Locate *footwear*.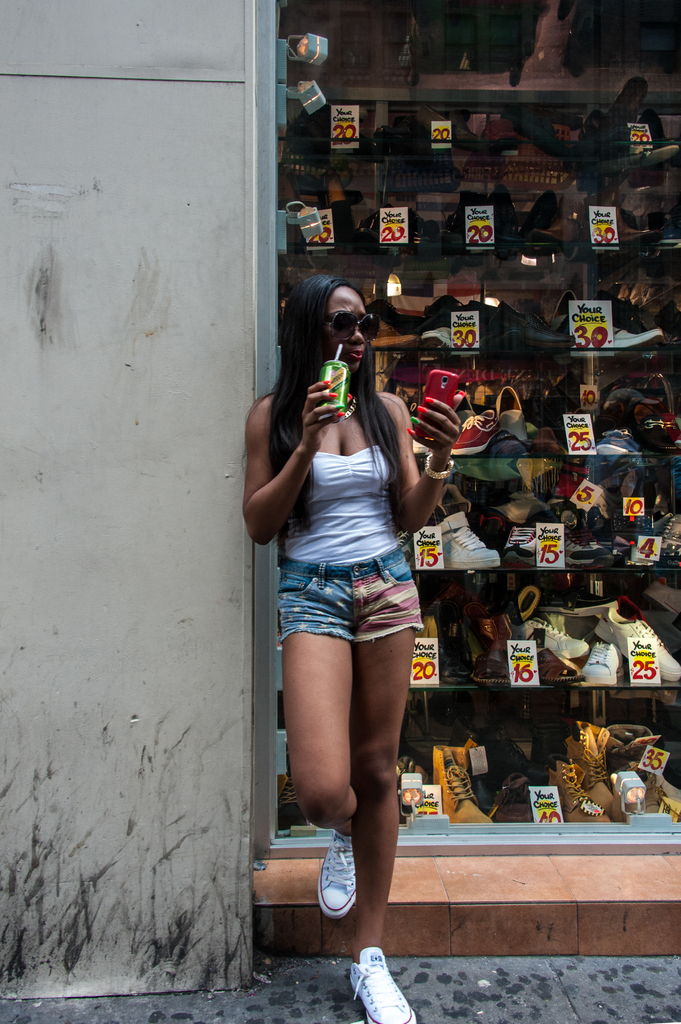
Bounding box: 453, 412, 498, 460.
